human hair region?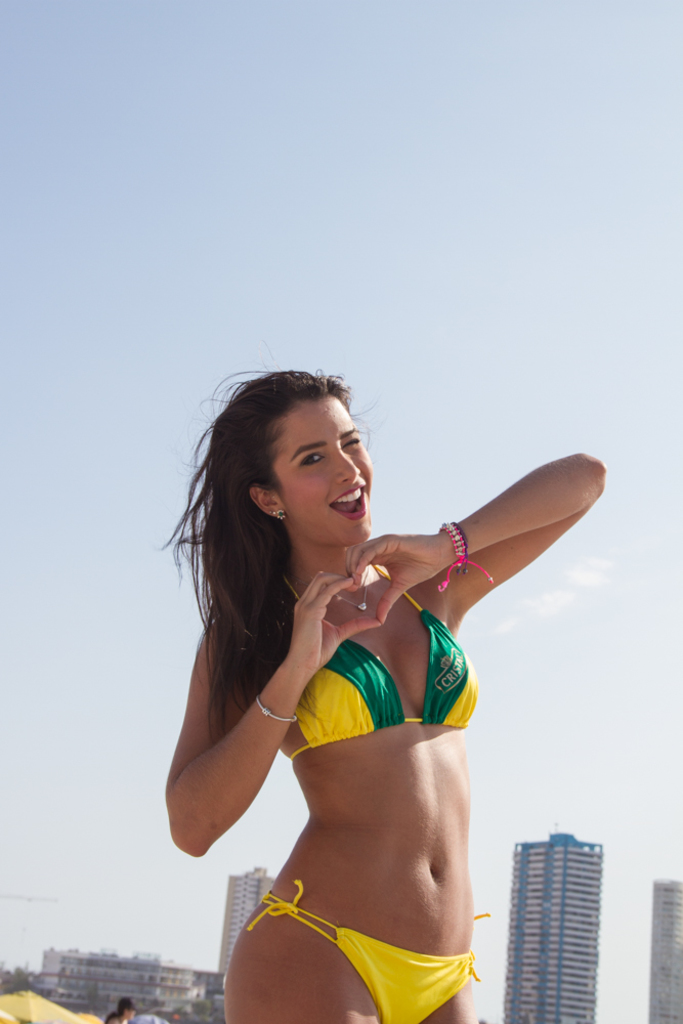
BBox(186, 358, 392, 827)
